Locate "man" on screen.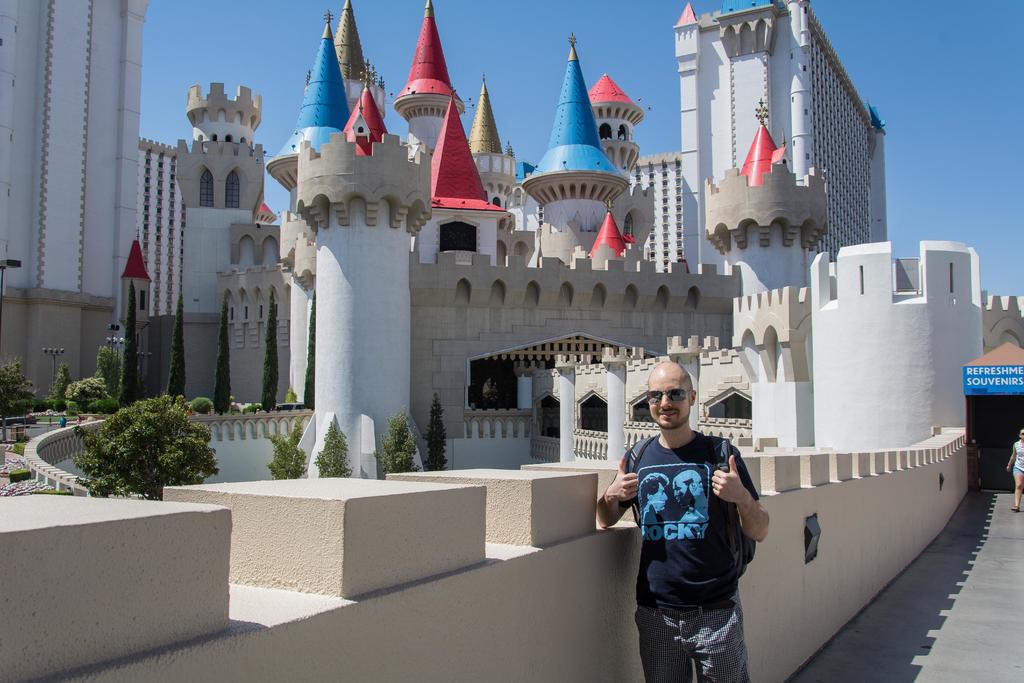
On screen at box(594, 362, 769, 682).
